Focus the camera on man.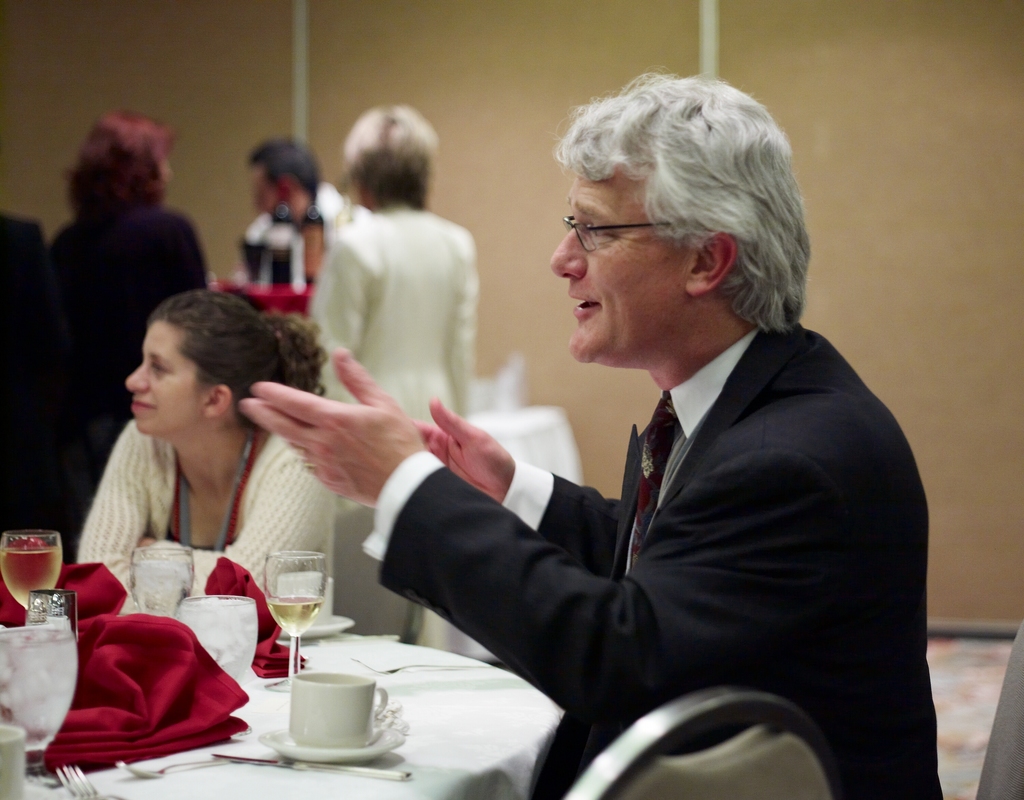
Focus region: <region>221, 65, 948, 798</region>.
